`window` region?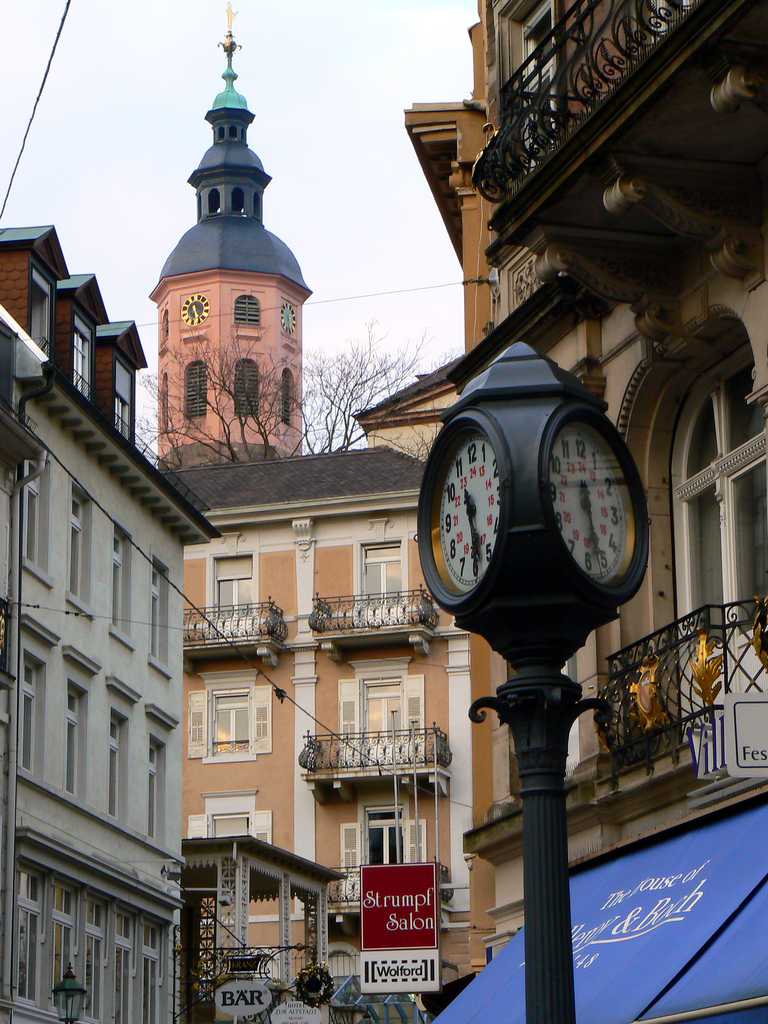
(116,360,143,444)
